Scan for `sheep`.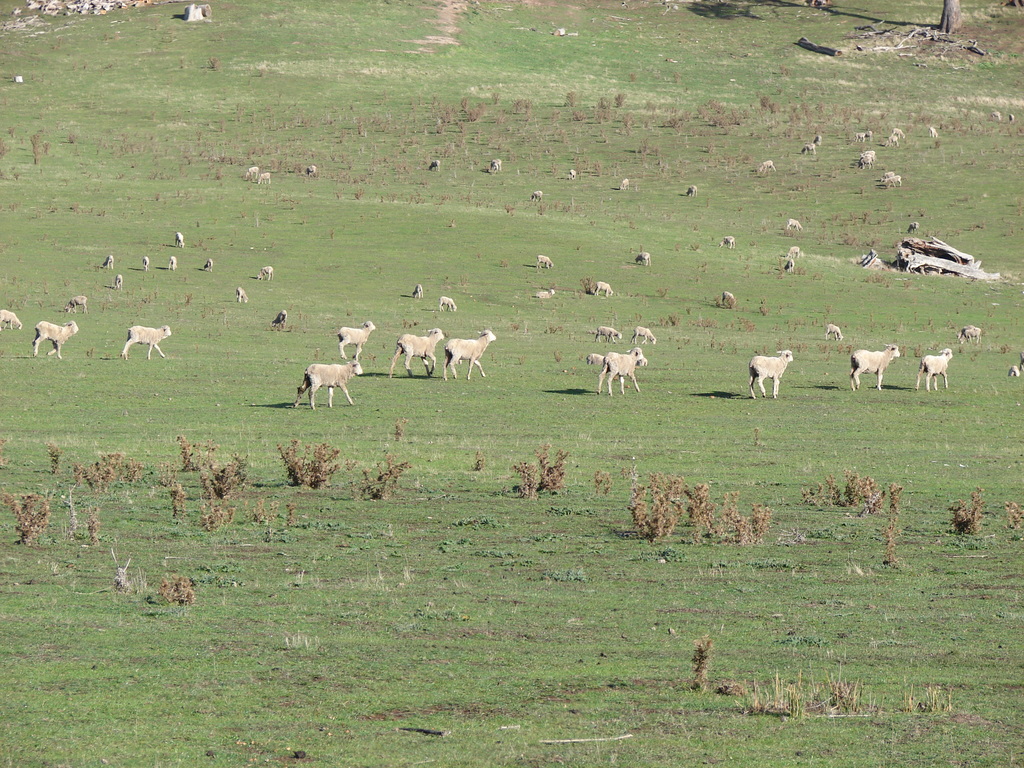
Scan result: l=781, t=259, r=796, b=272.
